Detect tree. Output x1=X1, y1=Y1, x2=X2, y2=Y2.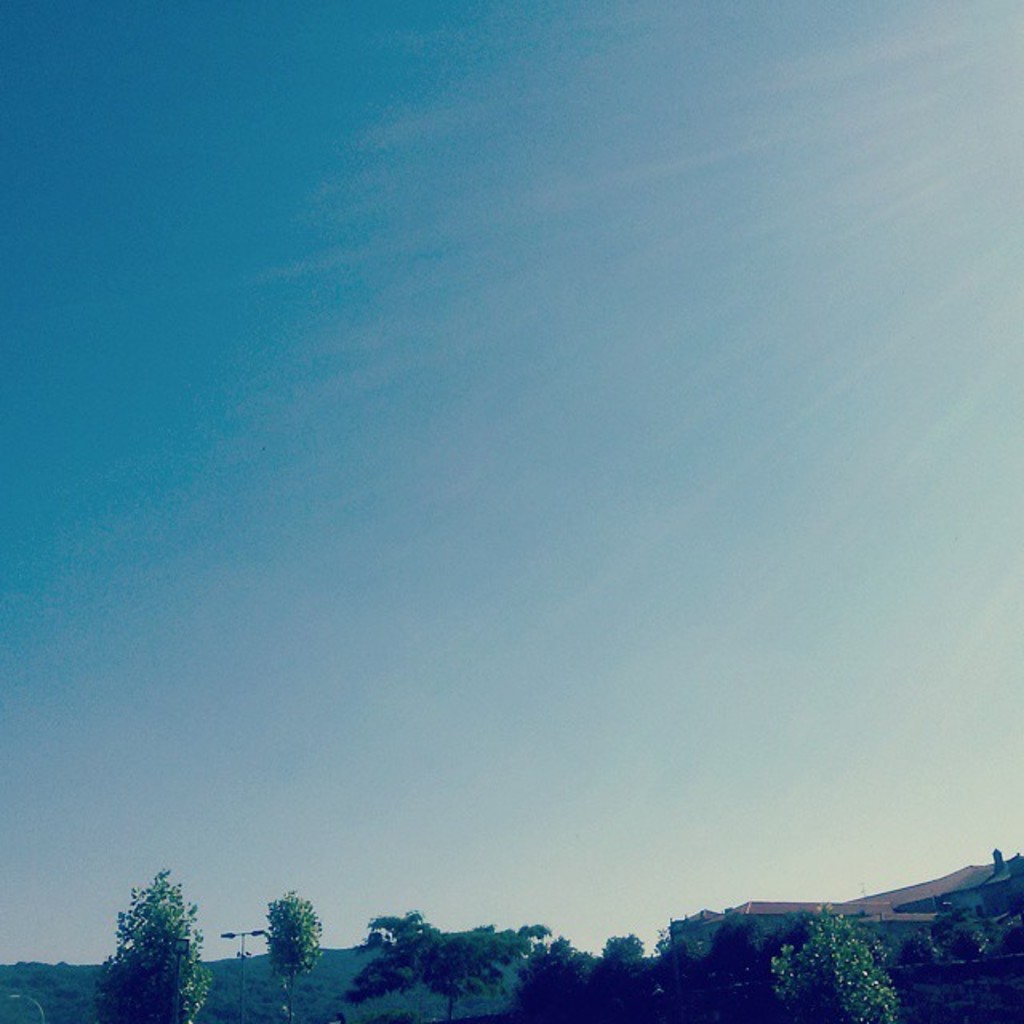
x1=955, y1=909, x2=989, y2=955.
